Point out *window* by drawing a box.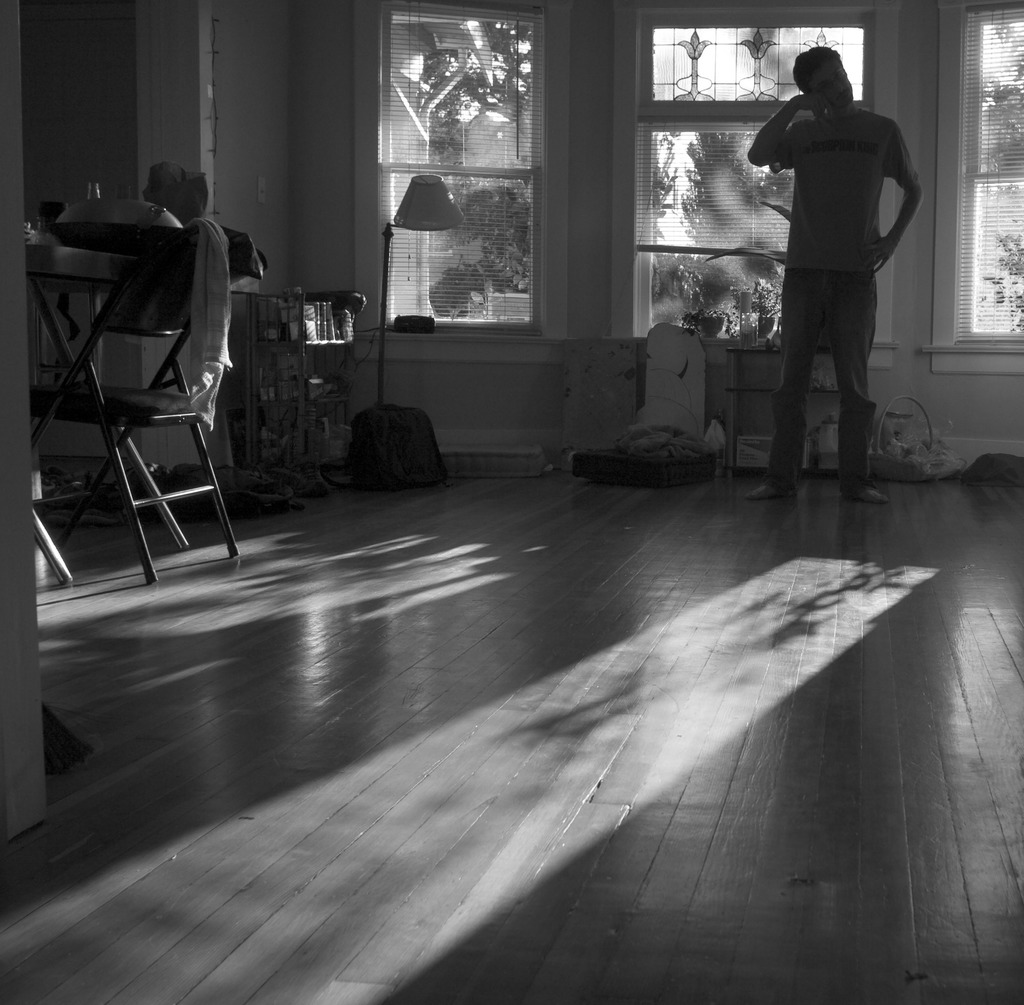
{"left": 941, "top": 0, "right": 1023, "bottom": 335}.
